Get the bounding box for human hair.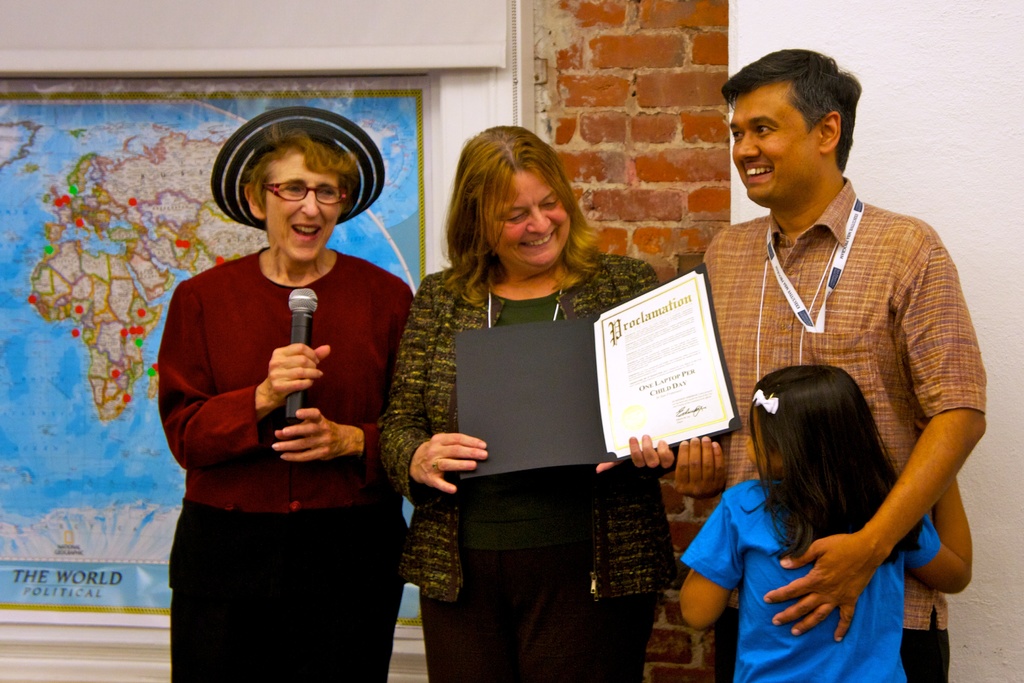
720 47 860 169.
